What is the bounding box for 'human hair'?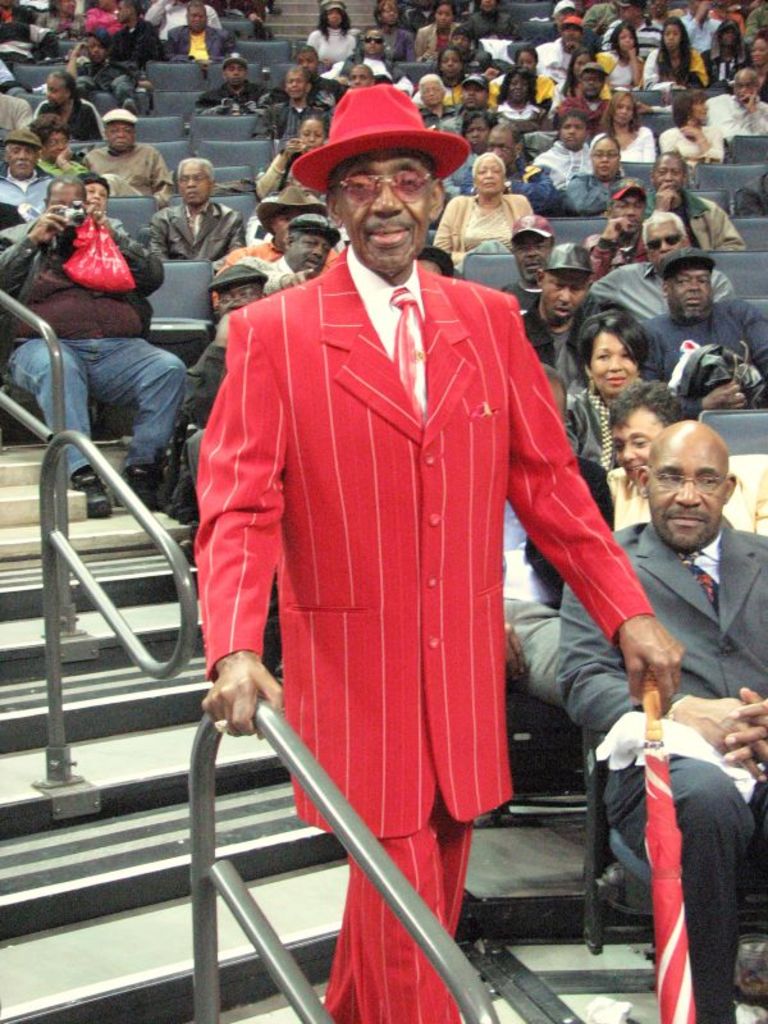
box(174, 156, 211, 192).
